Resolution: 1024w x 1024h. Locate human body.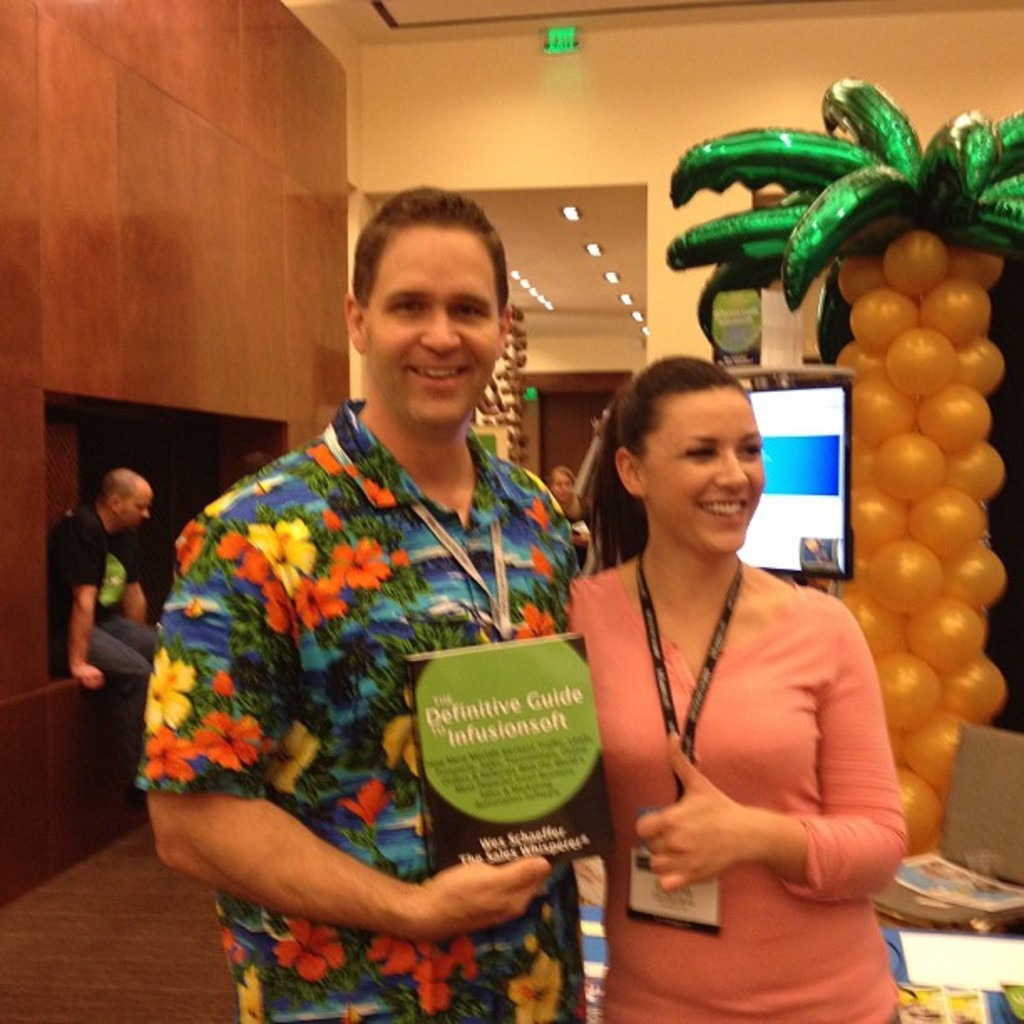
bbox(42, 502, 172, 786).
